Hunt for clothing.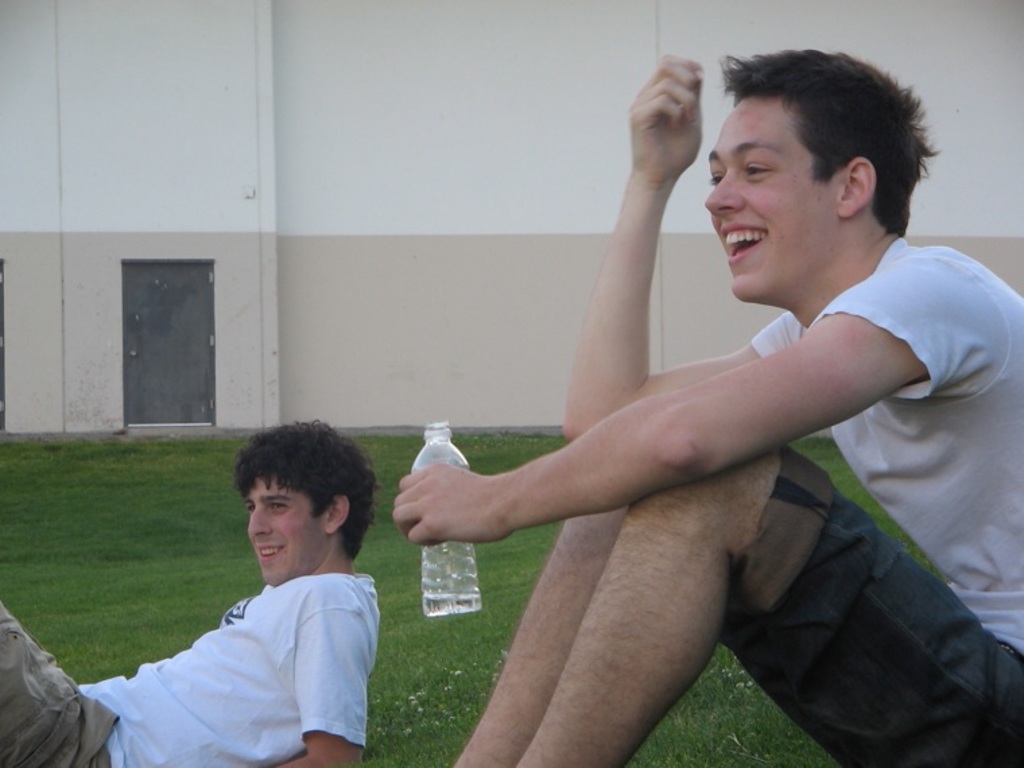
Hunted down at l=719, t=237, r=1023, b=767.
